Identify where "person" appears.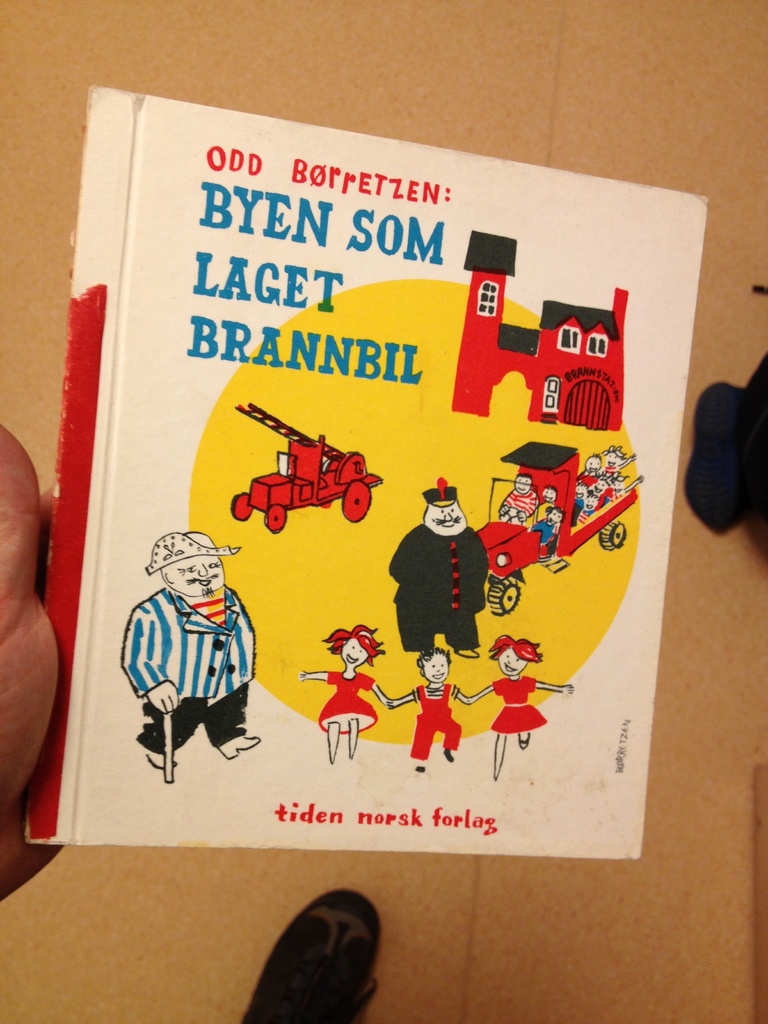
Appears at rect(389, 645, 477, 771).
